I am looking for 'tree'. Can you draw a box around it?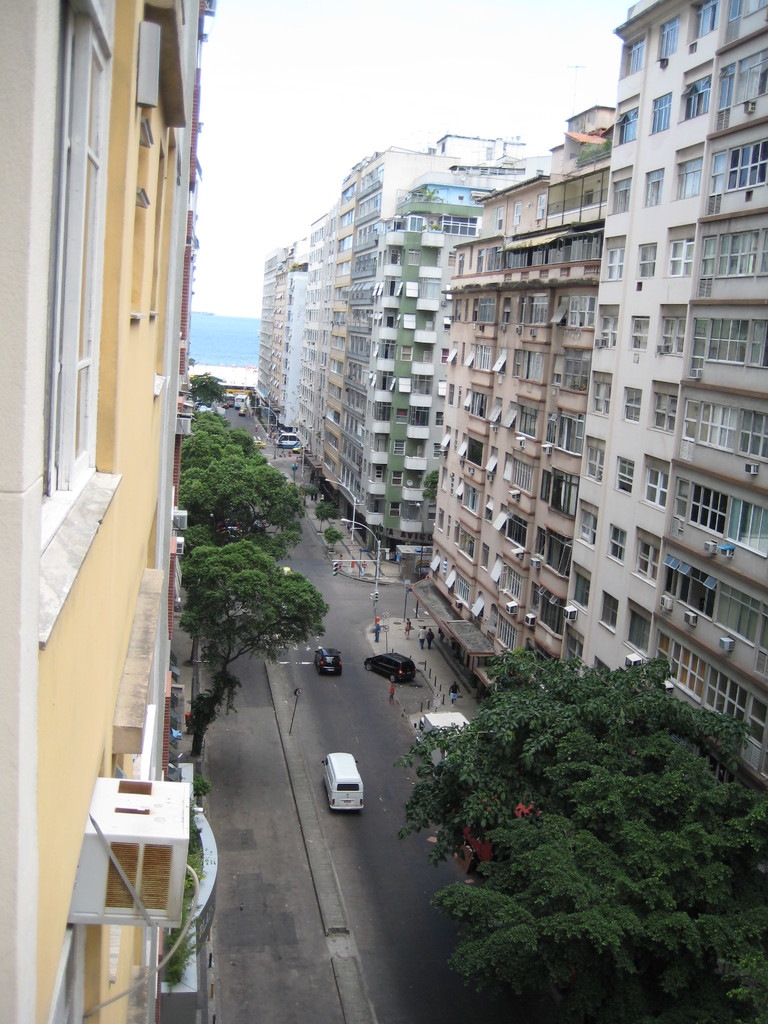
Sure, the bounding box is BBox(392, 648, 767, 1023).
